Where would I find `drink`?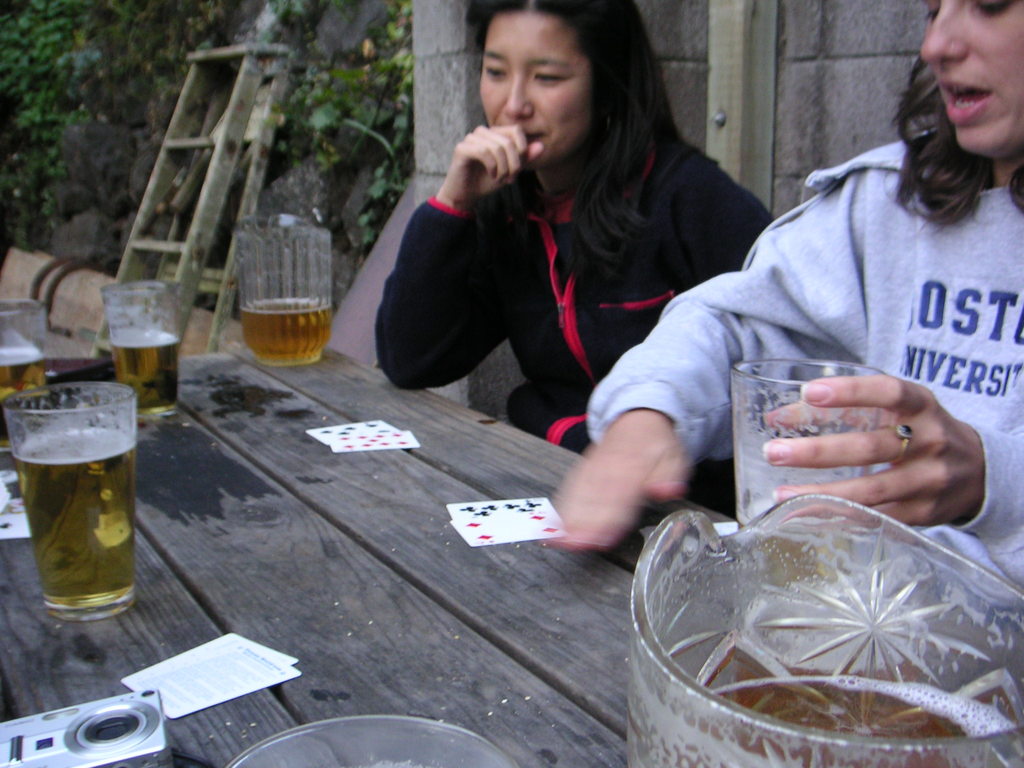
At (x1=115, y1=340, x2=180, y2=414).
